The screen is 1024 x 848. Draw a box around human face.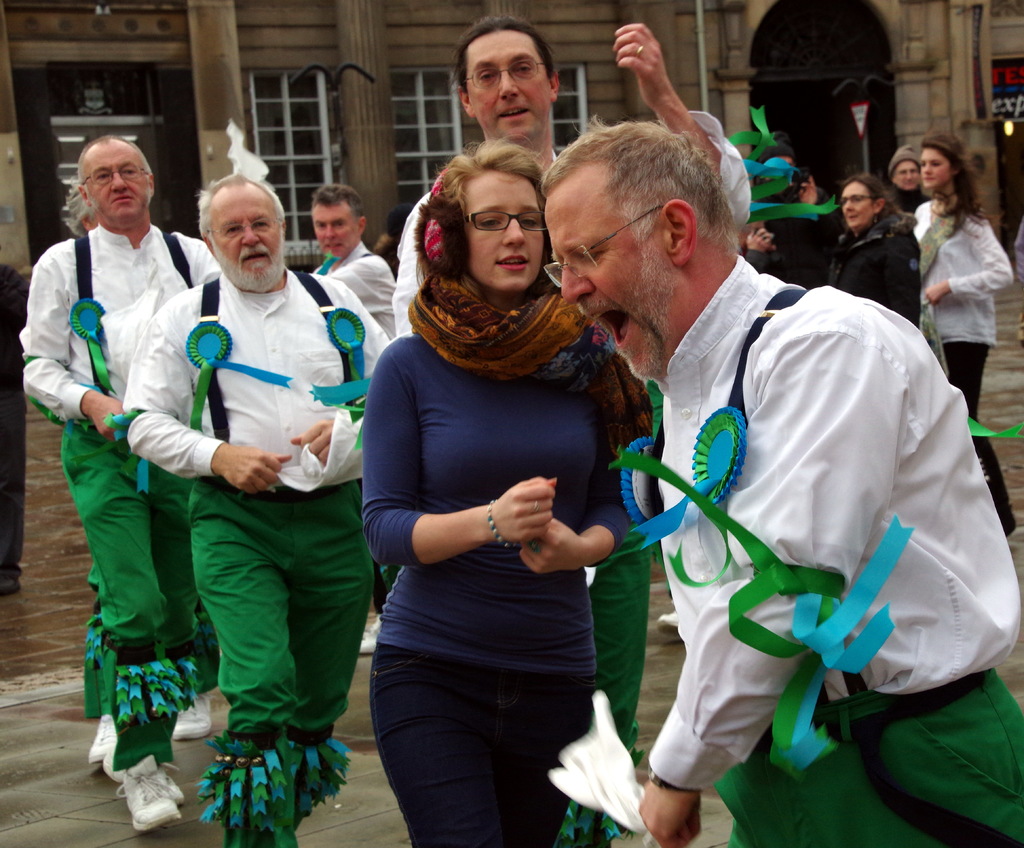
[x1=923, y1=149, x2=953, y2=187].
